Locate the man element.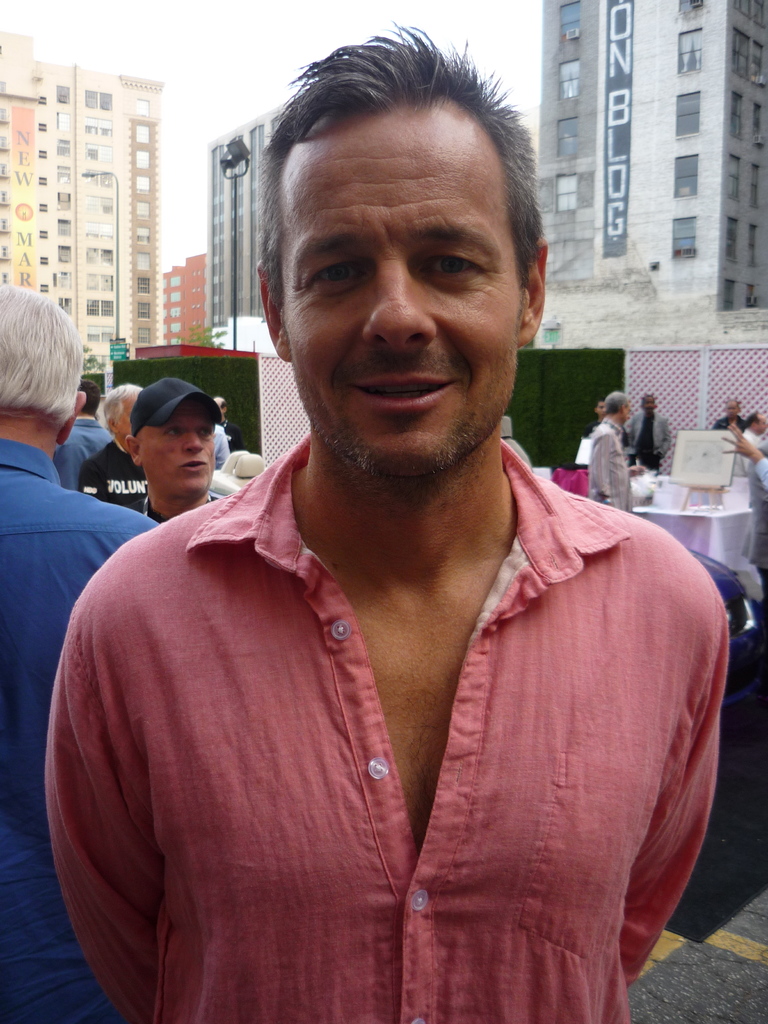
Element bbox: 0 285 156 1023.
